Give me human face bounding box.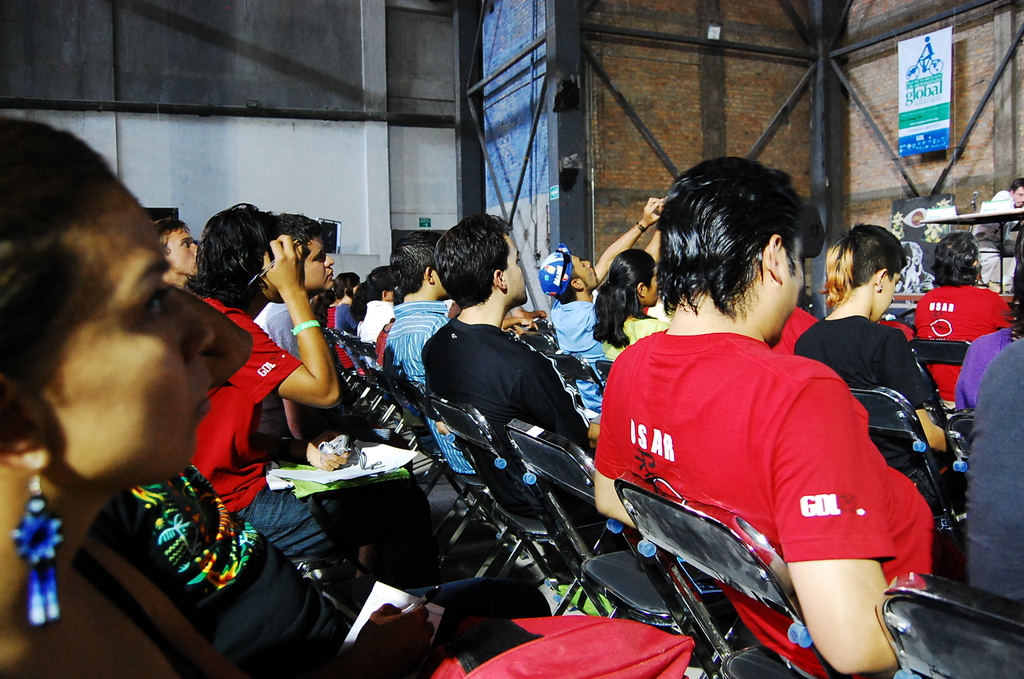
rect(166, 225, 198, 274).
